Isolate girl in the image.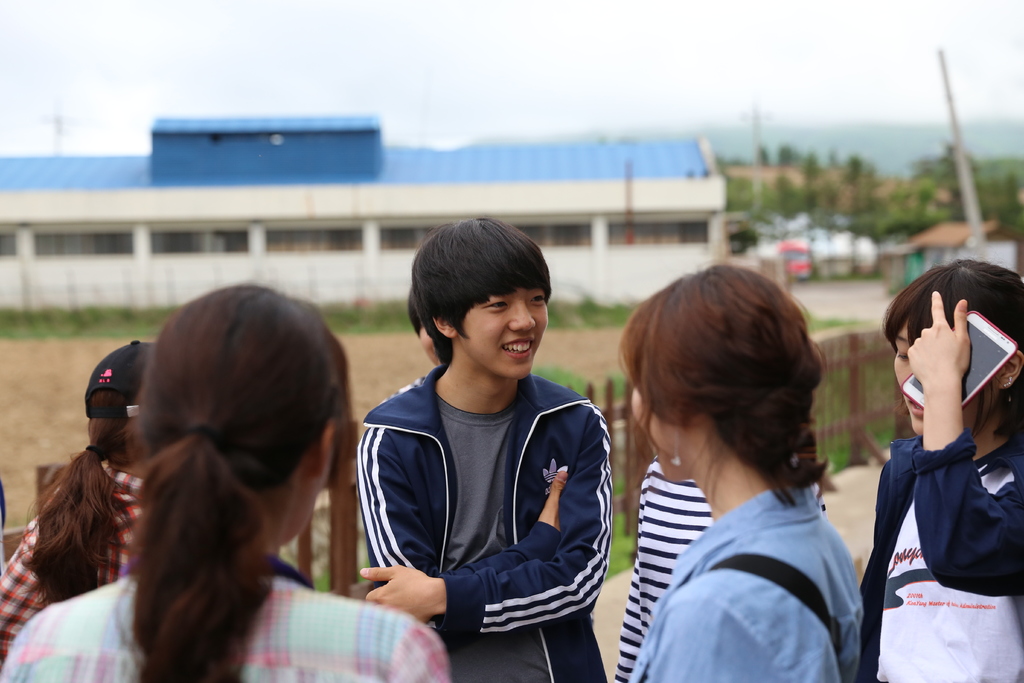
Isolated region: (1,282,452,682).
